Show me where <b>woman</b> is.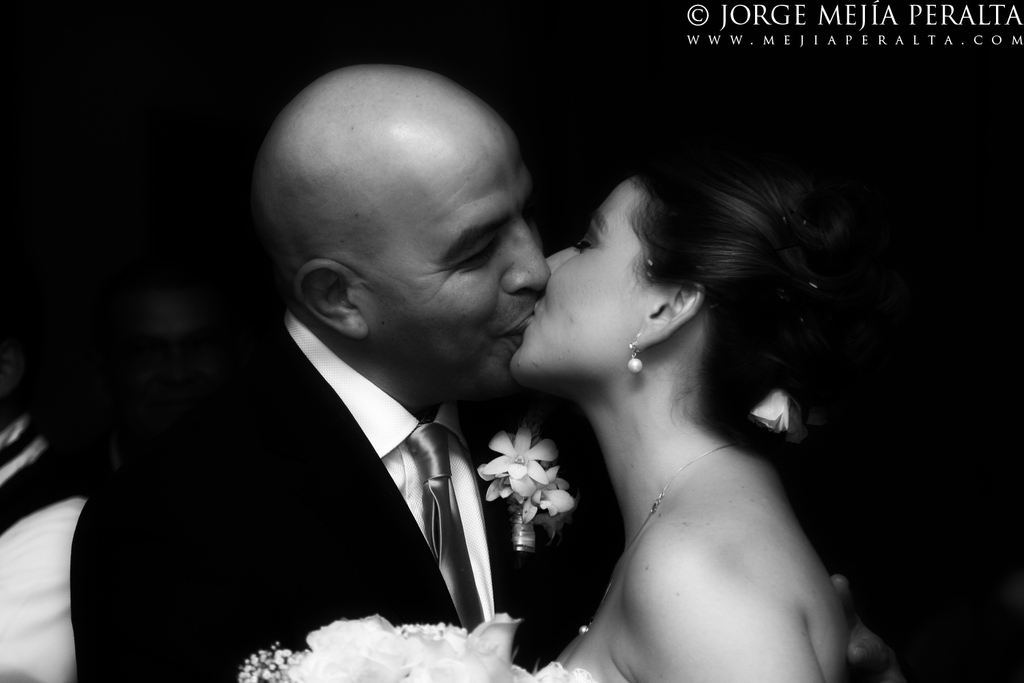
<b>woman</b> is at <box>434,102,909,682</box>.
